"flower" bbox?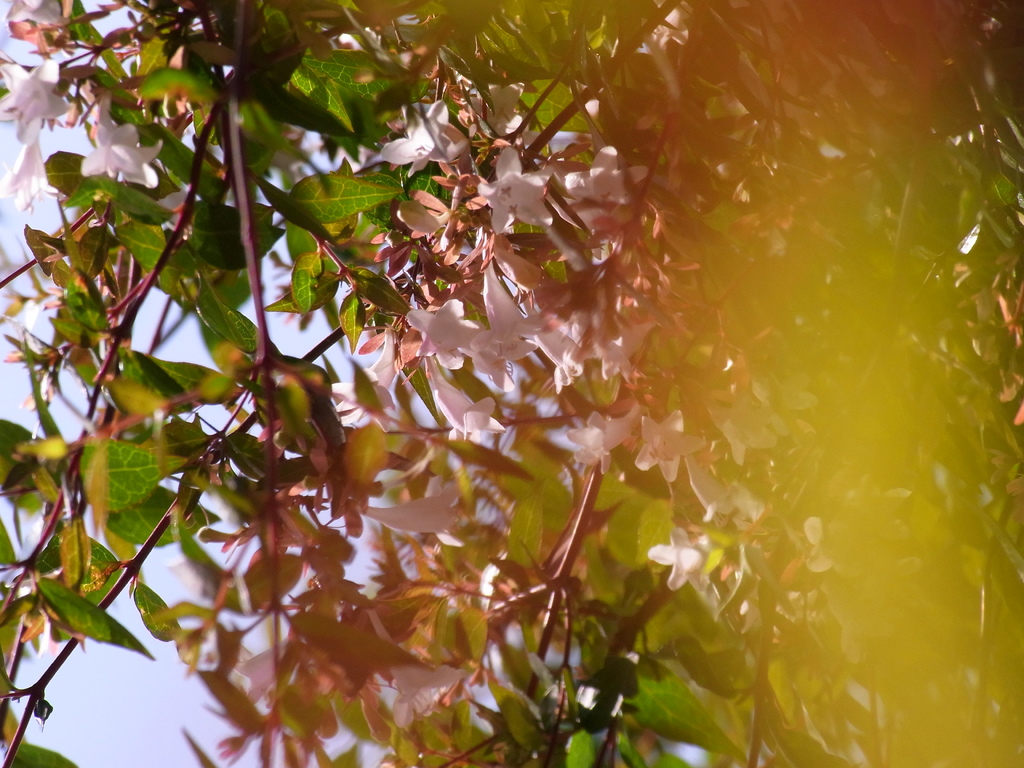
366:605:476:733
